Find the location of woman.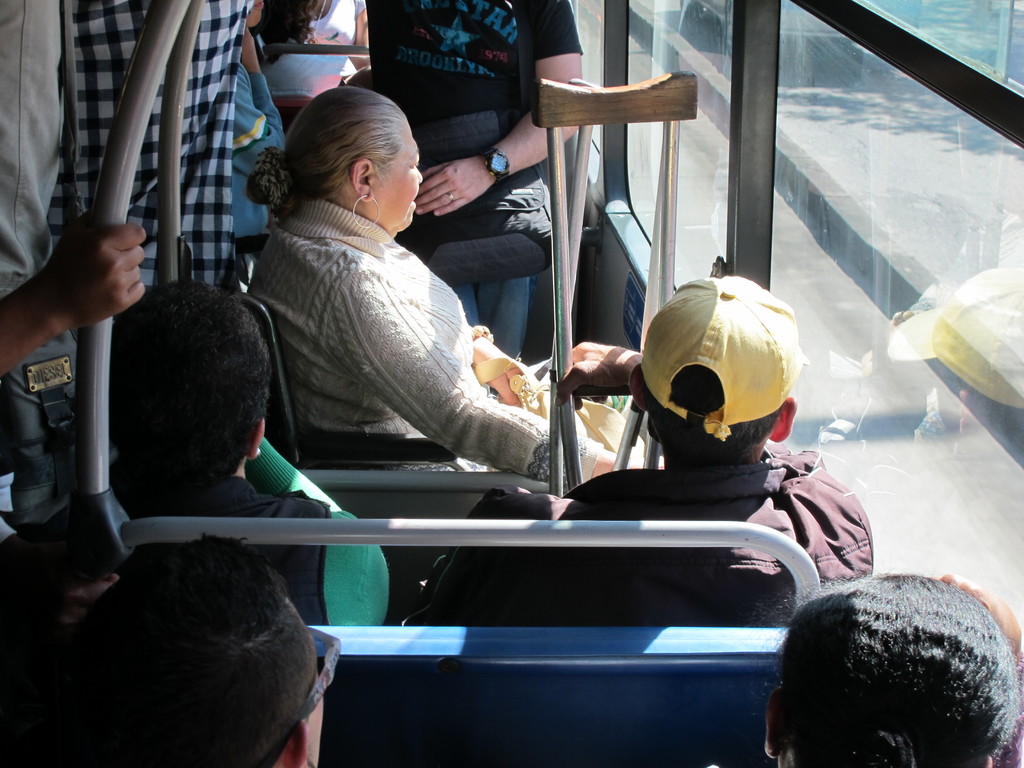
Location: BBox(228, 72, 548, 531).
